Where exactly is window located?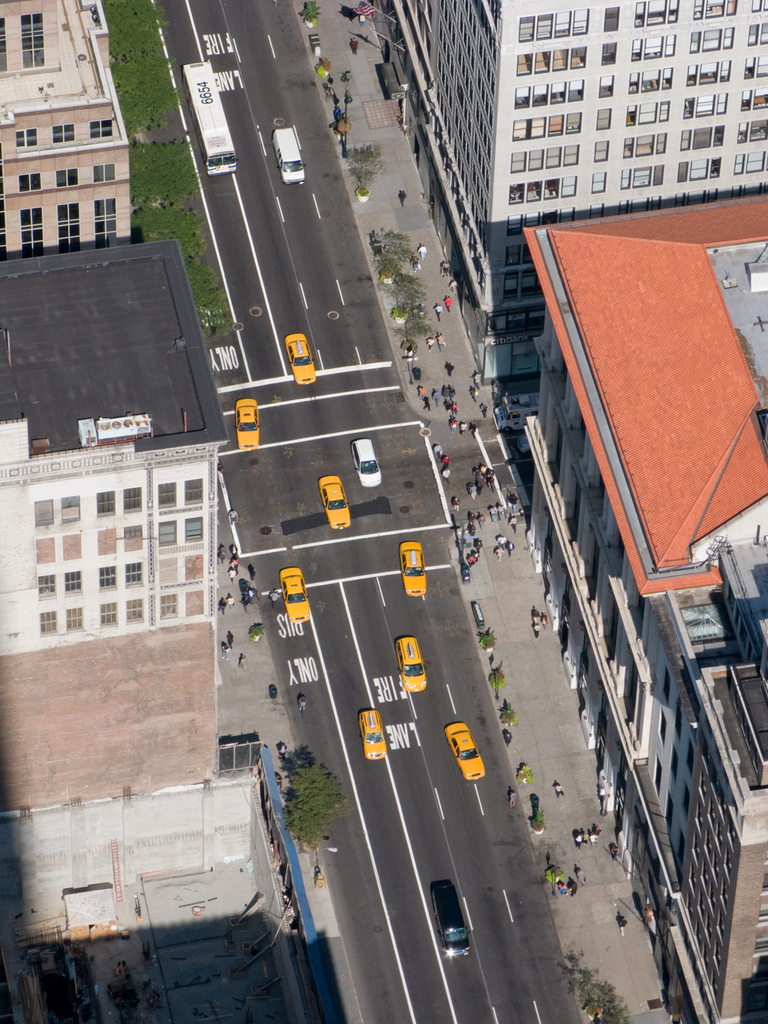
Its bounding box is (553, 80, 561, 100).
